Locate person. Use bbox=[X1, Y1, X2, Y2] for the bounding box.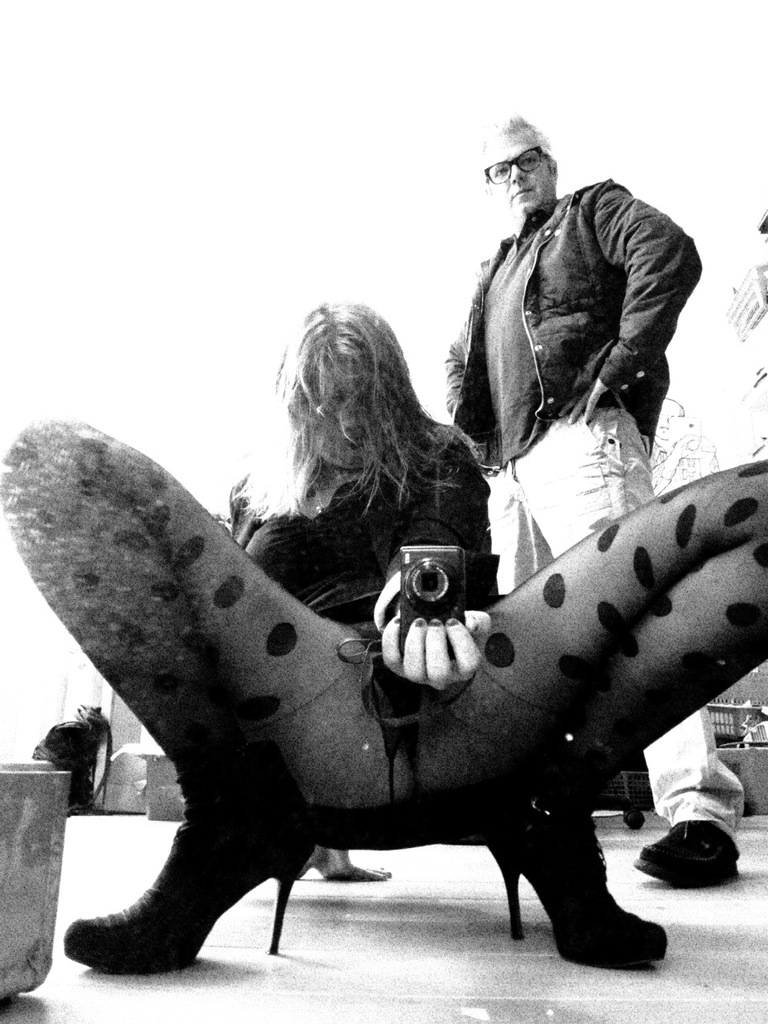
bbox=[229, 306, 513, 626].
